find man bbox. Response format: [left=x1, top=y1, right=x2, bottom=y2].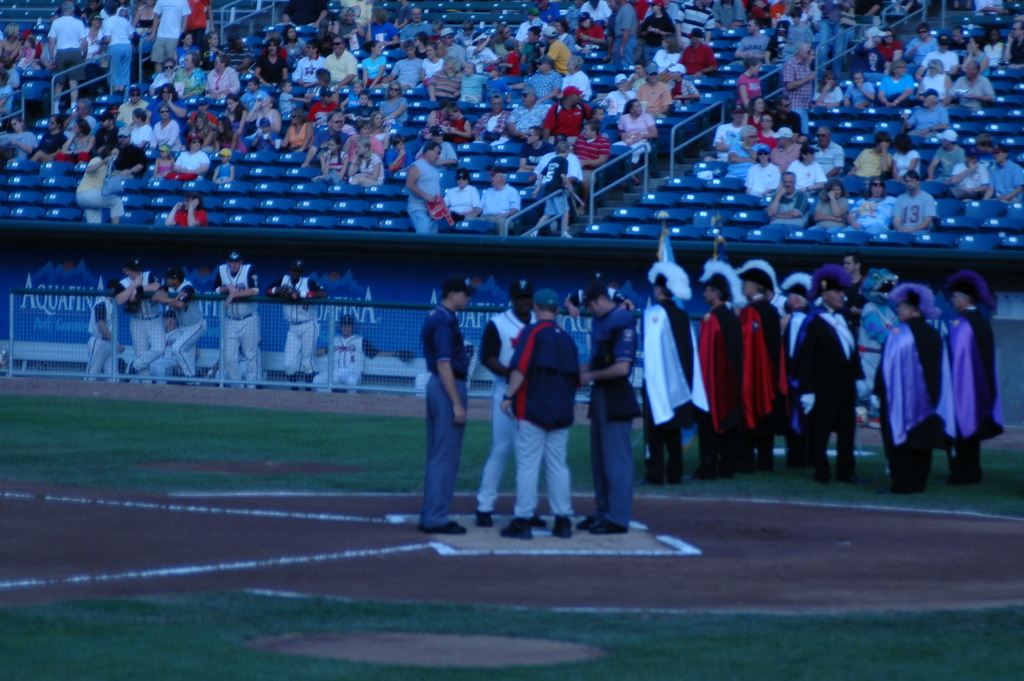
[left=521, top=56, right=557, bottom=106].
